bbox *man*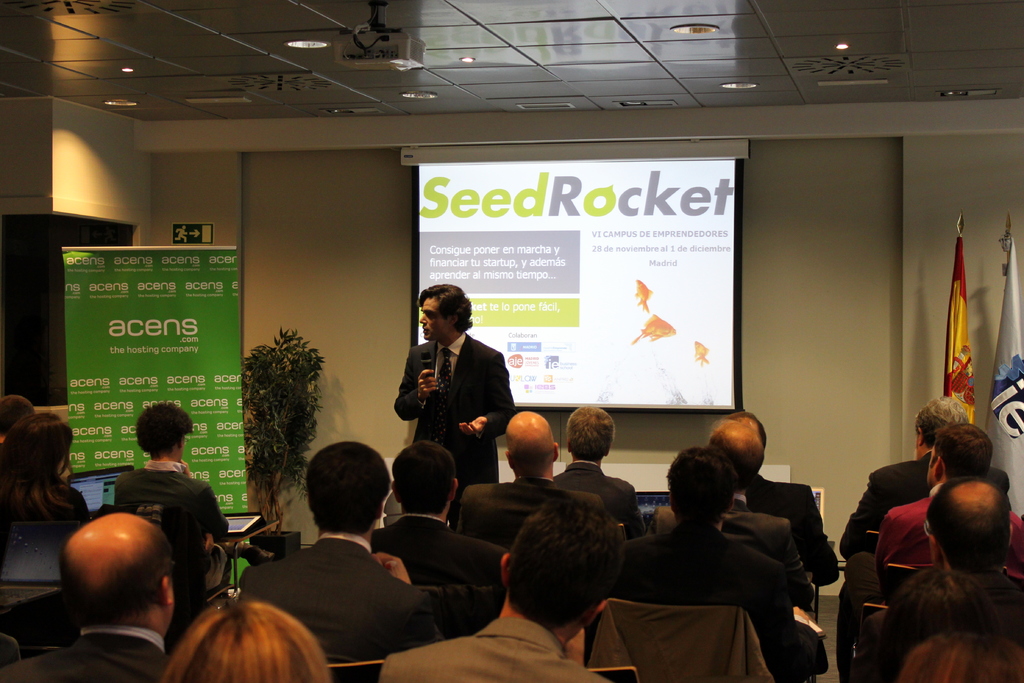
region(554, 406, 657, 540)
